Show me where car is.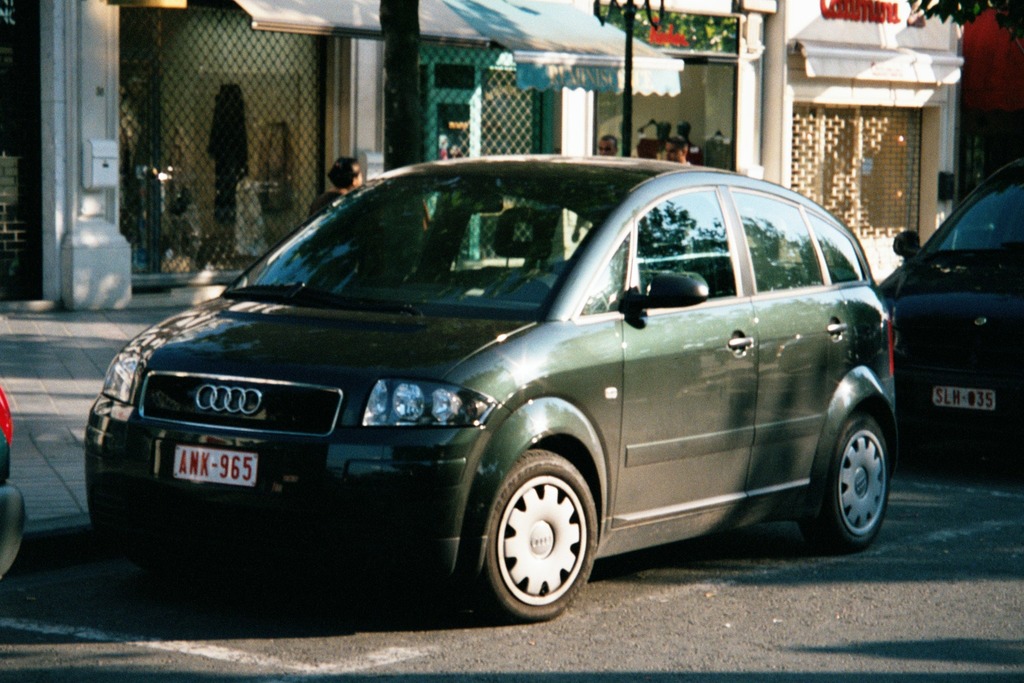
car is at {"left": 877, "top": 157, "right": 1023, "bottom": 478}.
